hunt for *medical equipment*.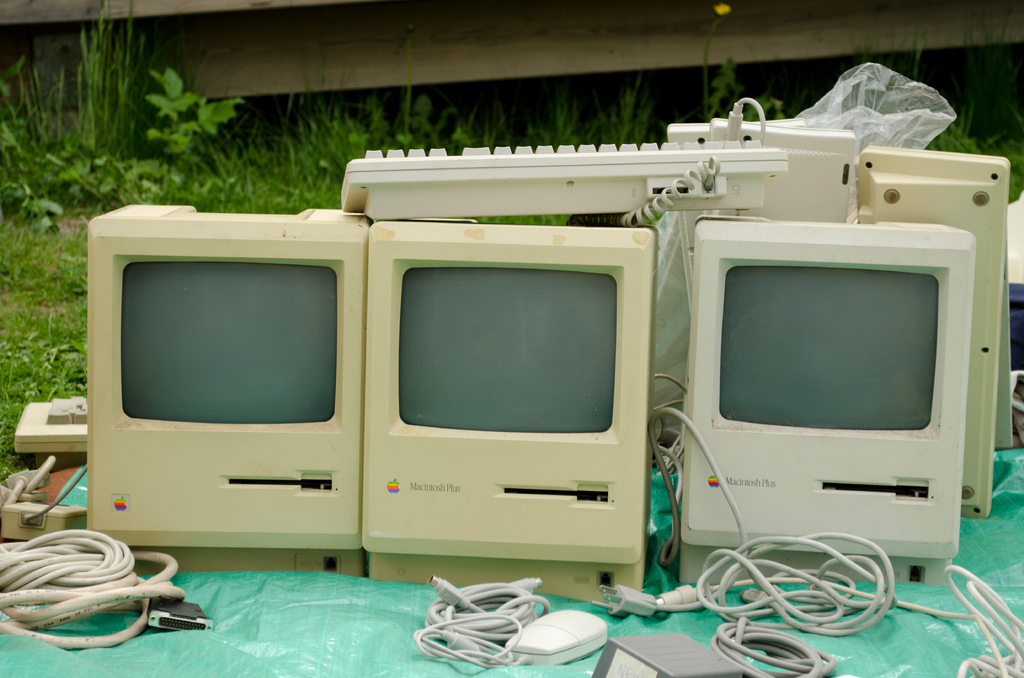
Hunted down at {"left": 83, "top": 222, "right": 364, "bottom": 577}.
